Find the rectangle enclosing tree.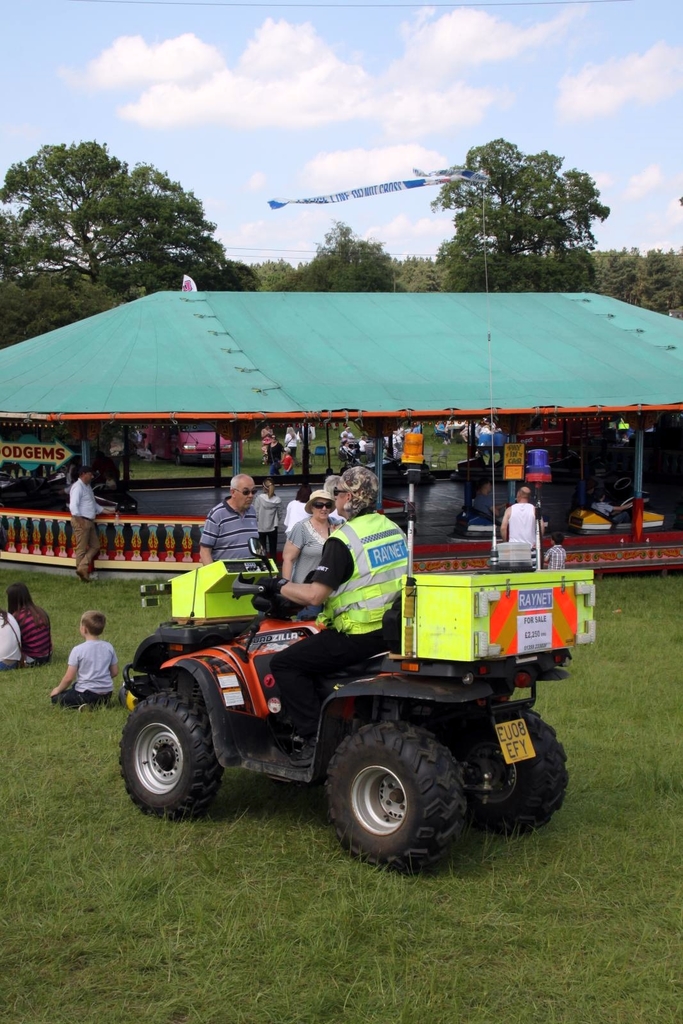
bbox=[437, 135, 603, 296].
